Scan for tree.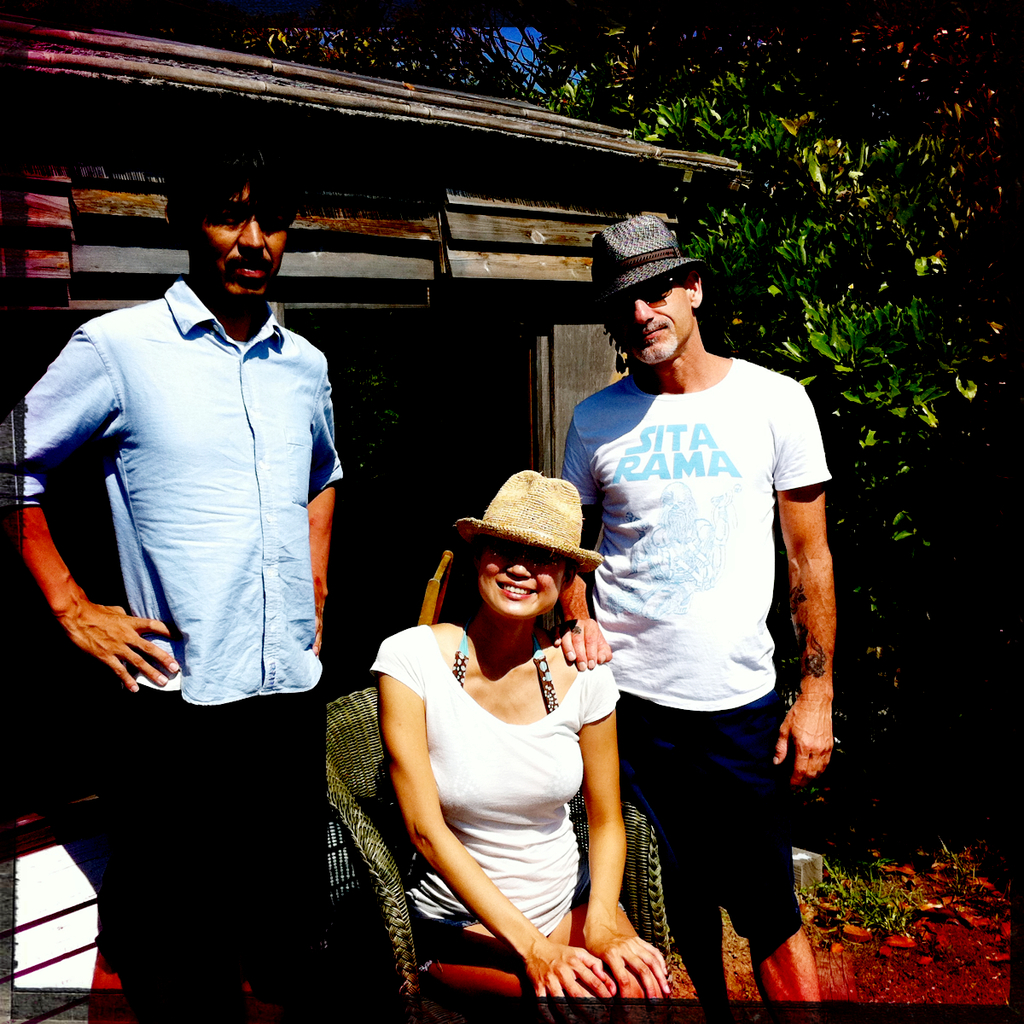
Scan result: locate(180, 0, 1023, 809).
